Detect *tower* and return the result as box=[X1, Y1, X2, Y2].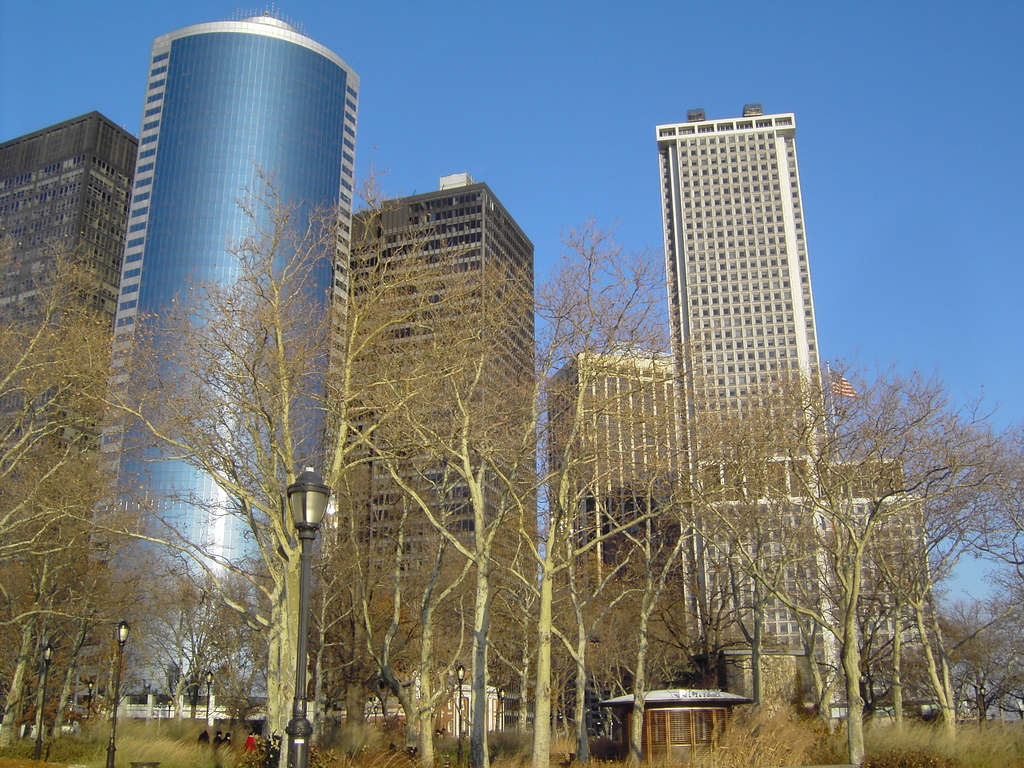
box=[0, 106, 118, 741].
